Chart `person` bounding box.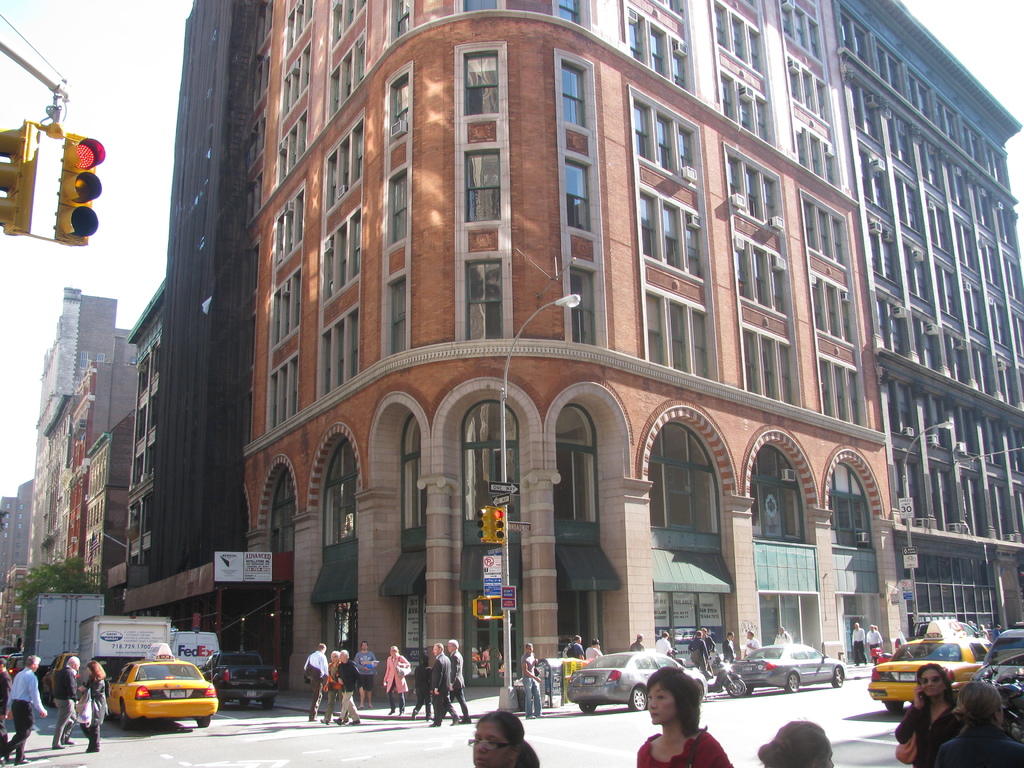
Charted: Rect(657, 634, 674, 655).
